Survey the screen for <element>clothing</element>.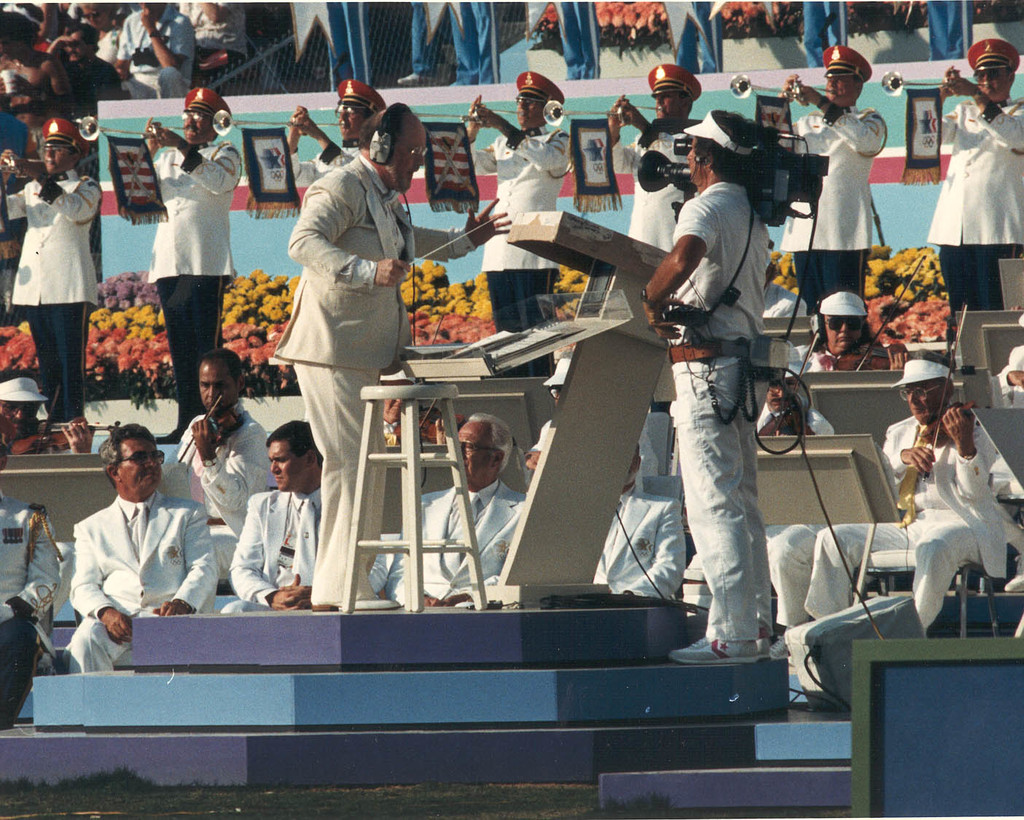
Survey found: pyautogui.locateOnScreen(114, 0, 196, 97).
